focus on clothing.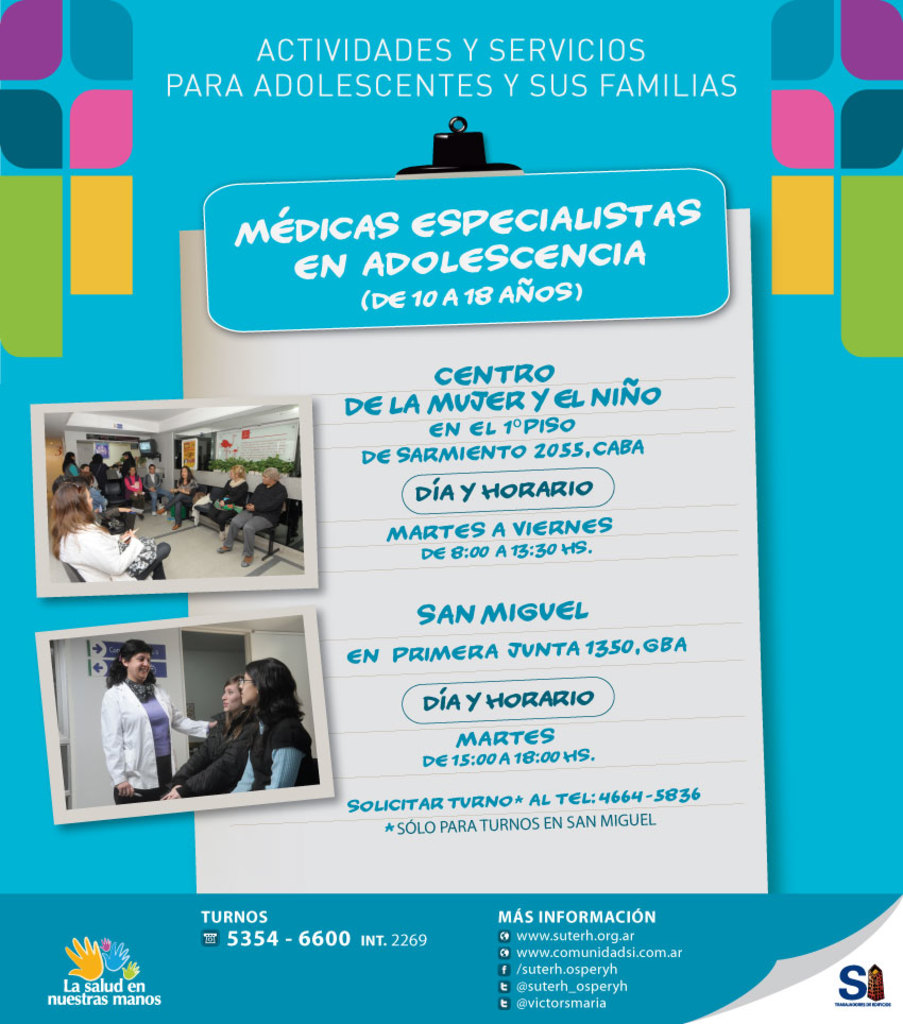
Focused at rect(61, 464, 75, 485).
